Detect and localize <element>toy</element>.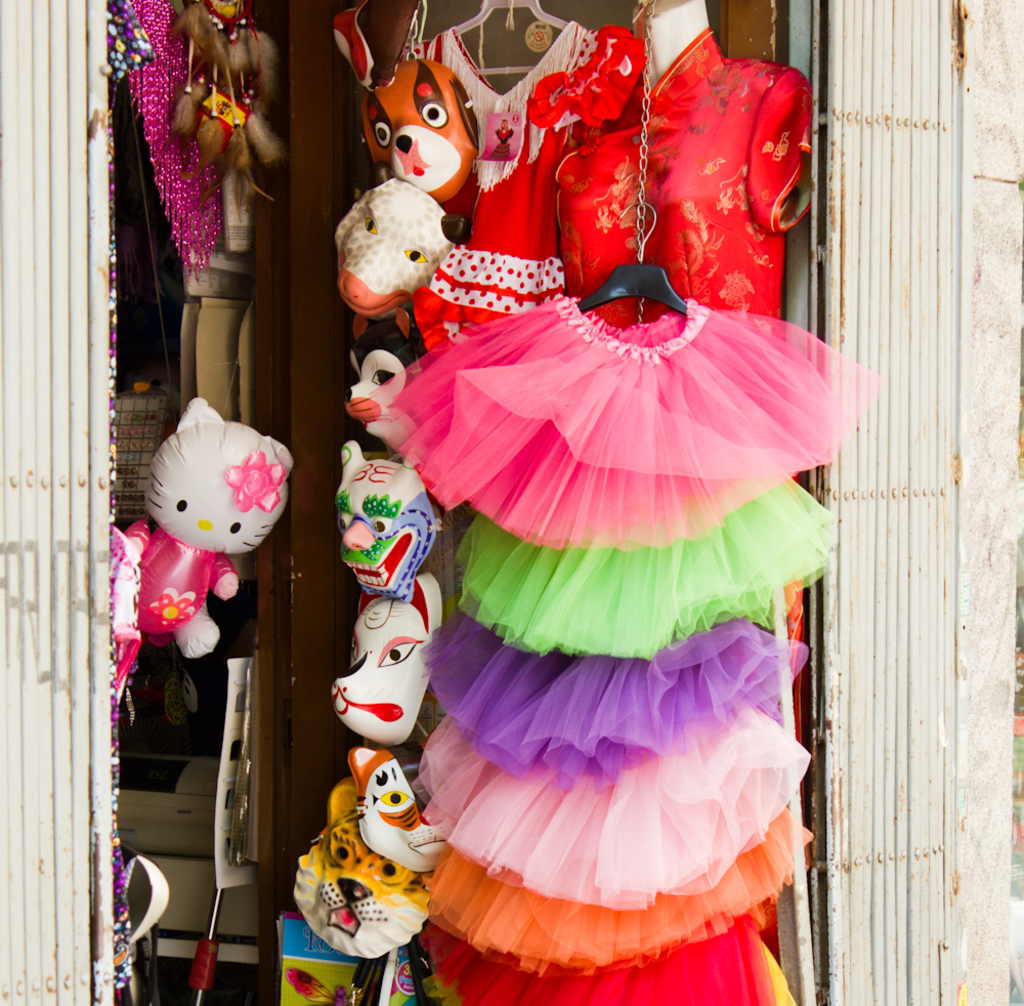
Localized at Rect(346, 307, 429, 454).
